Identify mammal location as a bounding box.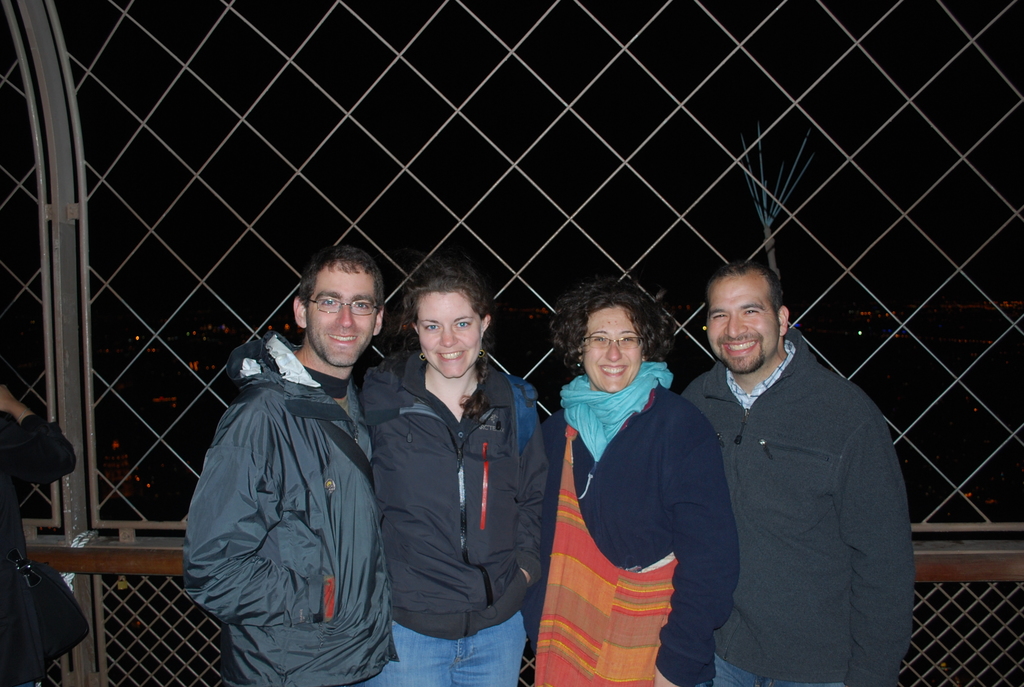
[529, 264, 733, 677].
